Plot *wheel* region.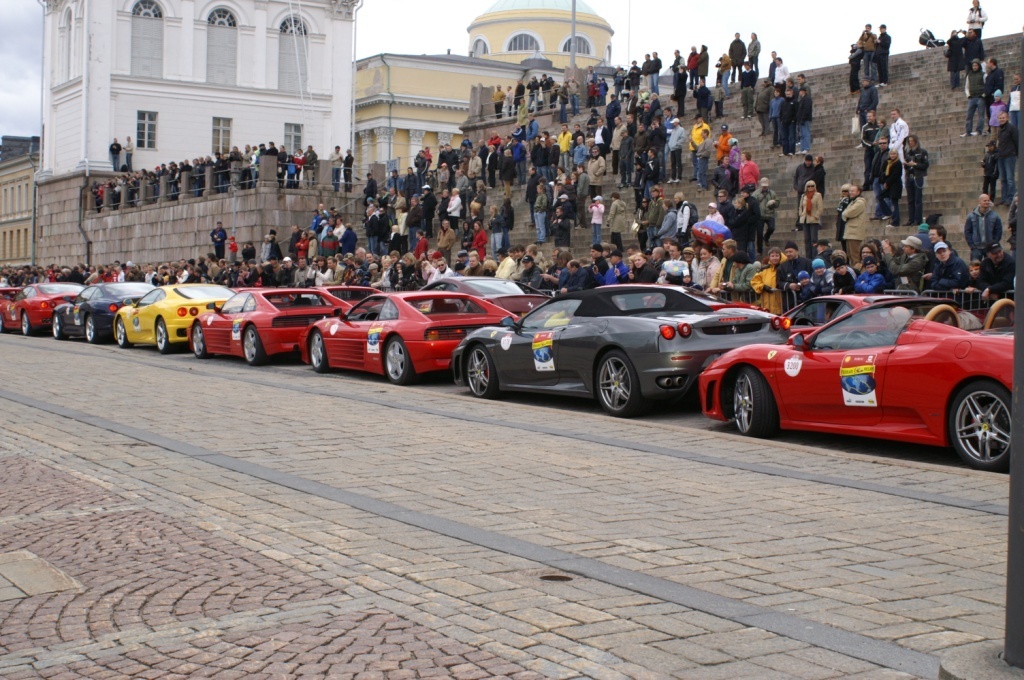
Plotted at {"x1": 115, "y1": 315, "x2": 131, "y2": 351}.
